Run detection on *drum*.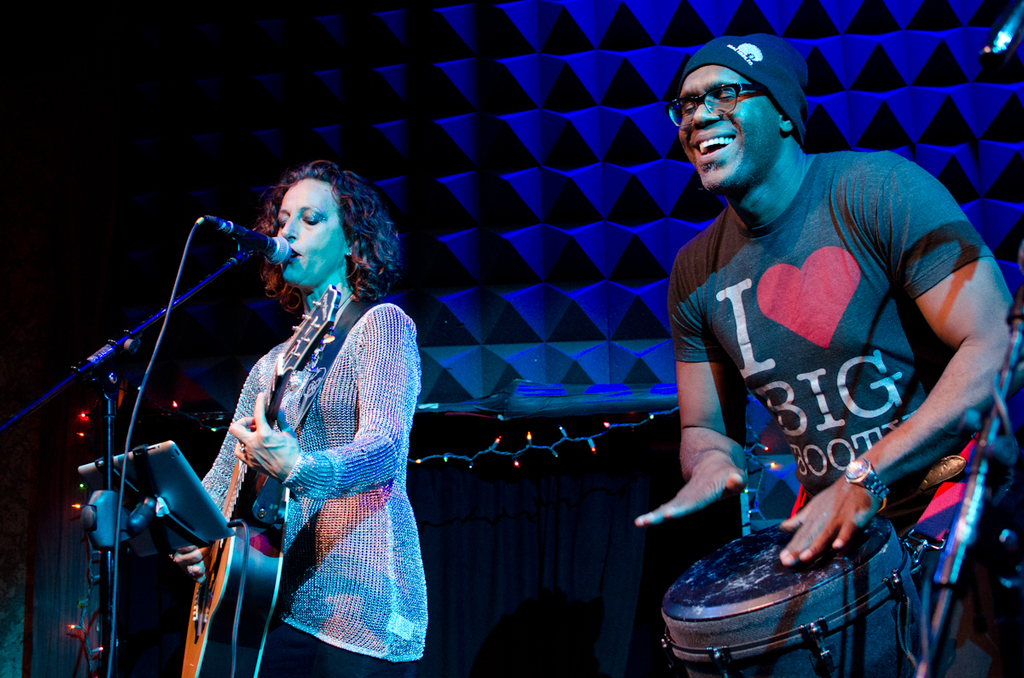
Result: bbox=[662, 517, 924, 677].
